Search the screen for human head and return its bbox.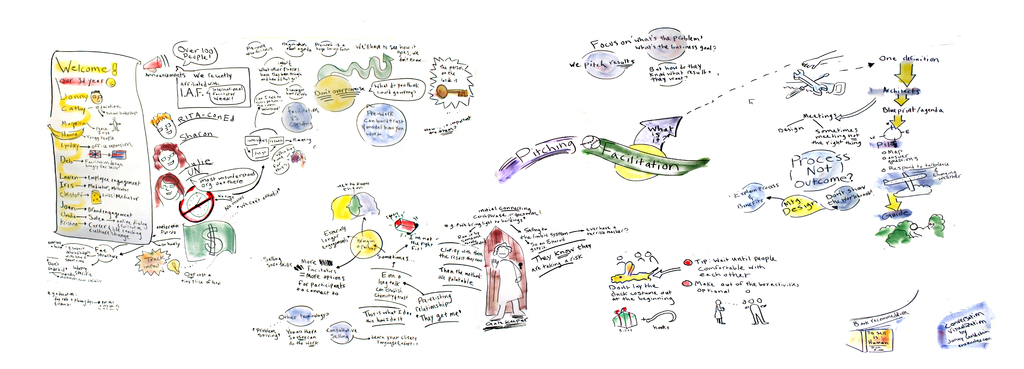
Found: detection(151, 142, 189, 169).
